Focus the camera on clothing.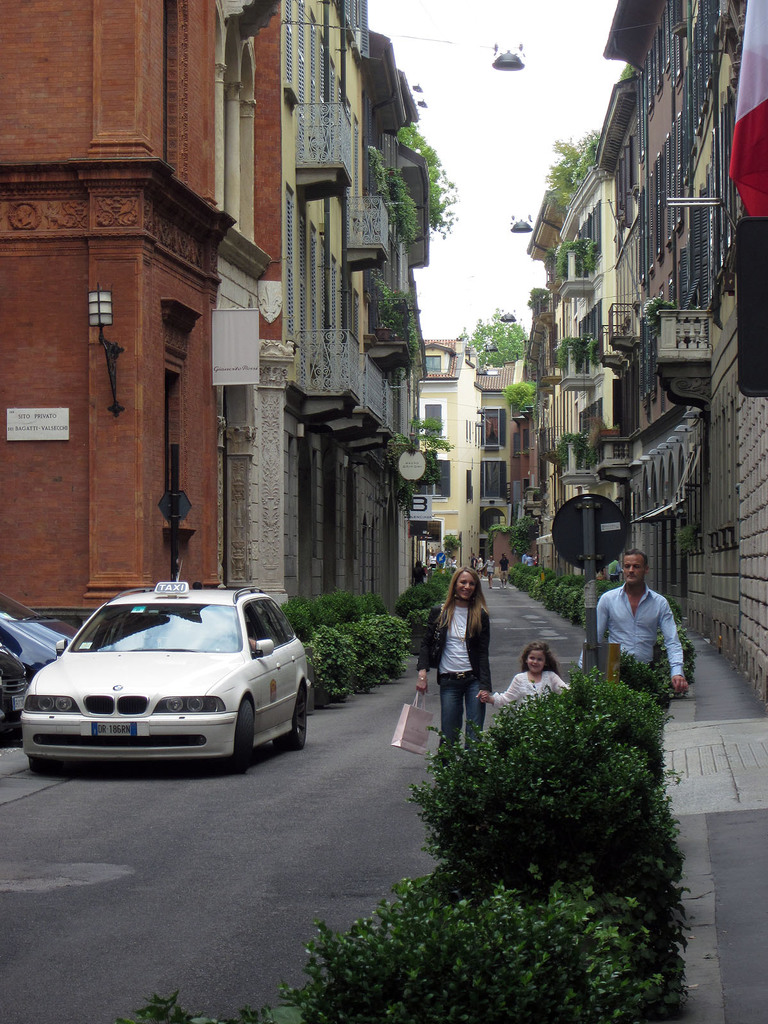
Focus region: BBox(479, 657, 577, 707).
